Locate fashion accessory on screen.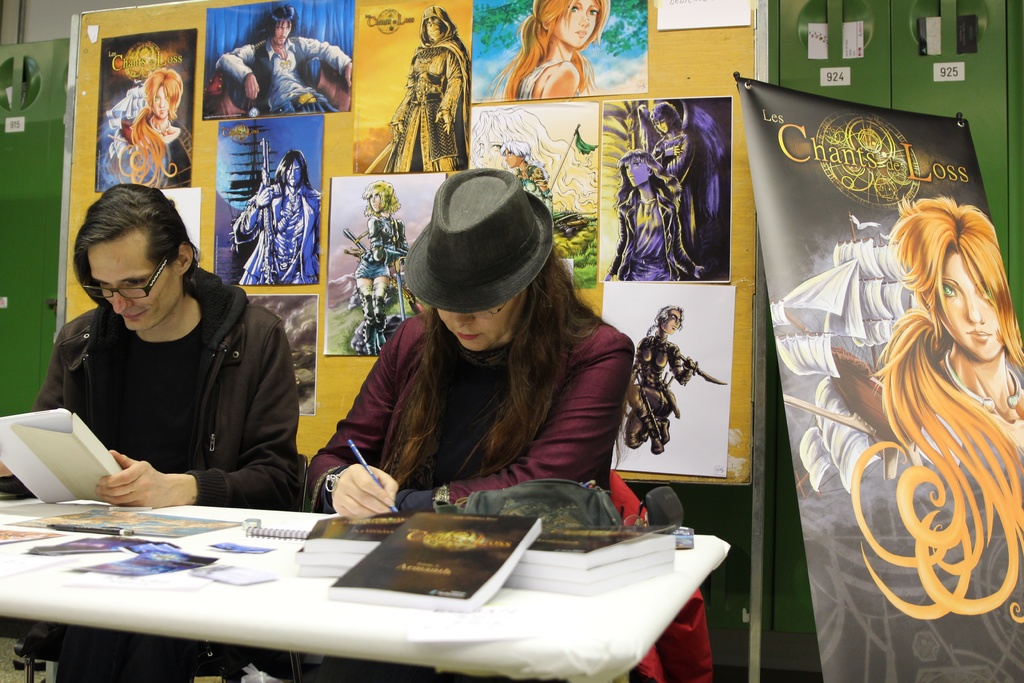
On screen at bbox(401, 167, 555, 313).
